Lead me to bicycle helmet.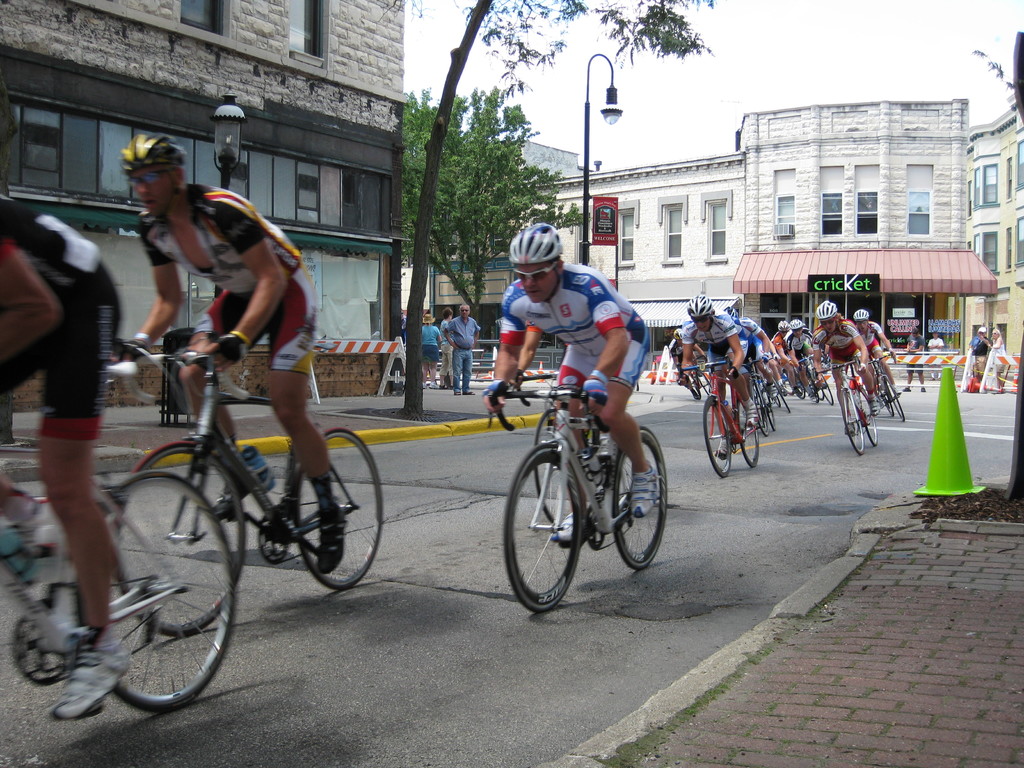
Lead to <region>777, 319, 789, 332</region>.
